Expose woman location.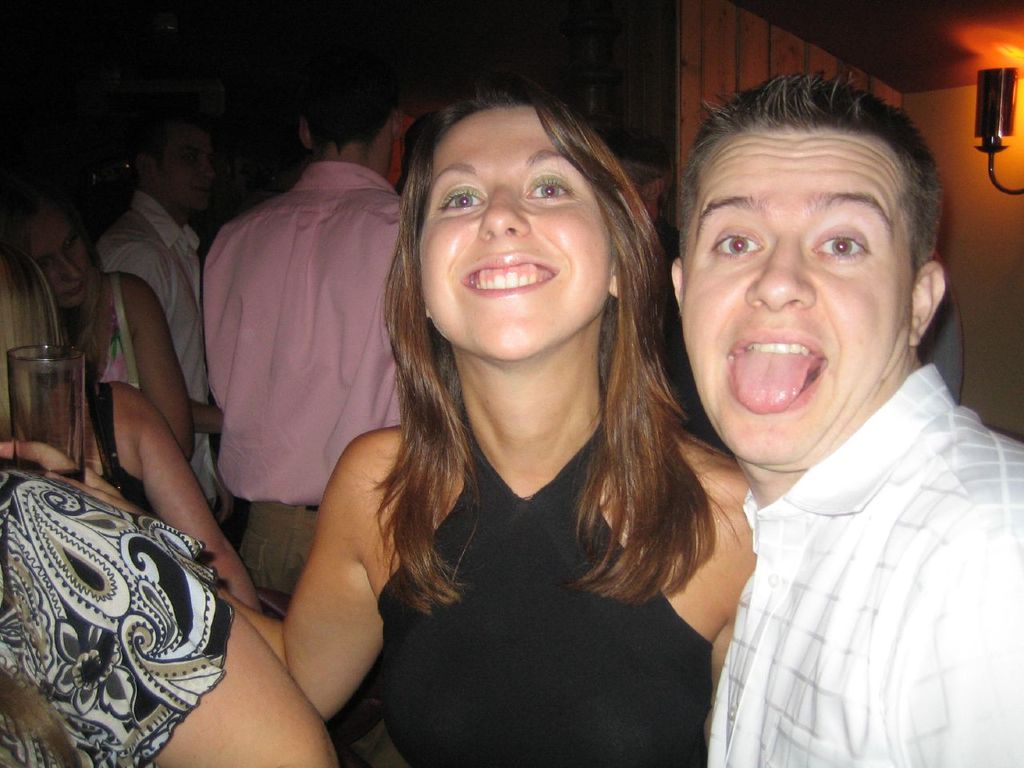
Exposed at select_region(1, 187, 194, 463).
